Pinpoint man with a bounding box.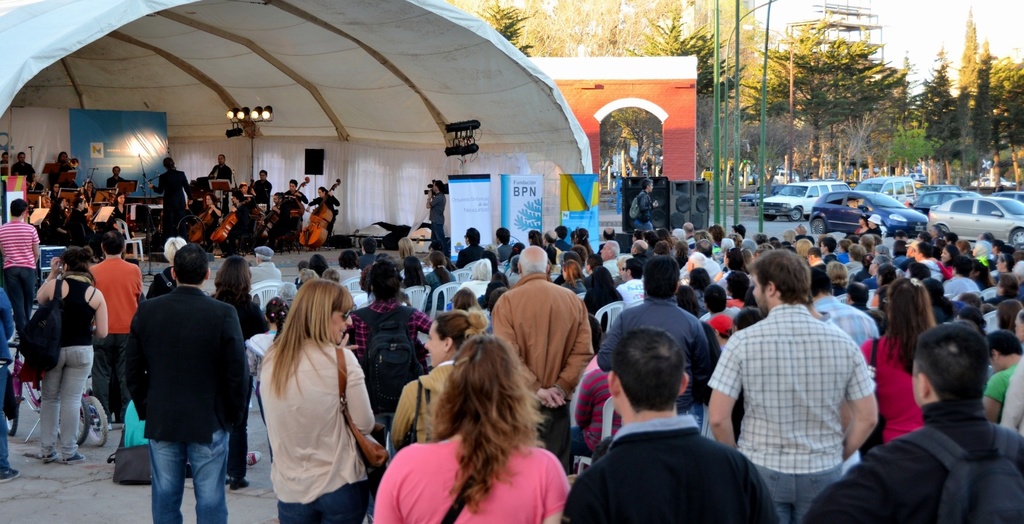
bbox(245, 241, 282, 285).
